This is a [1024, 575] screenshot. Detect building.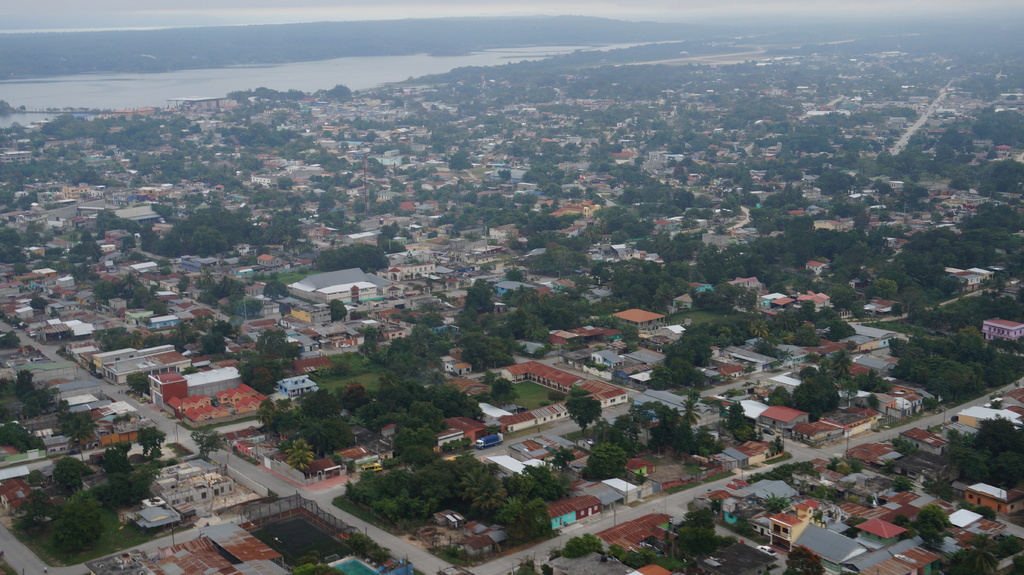
locate(52, 276, 81, 294).
